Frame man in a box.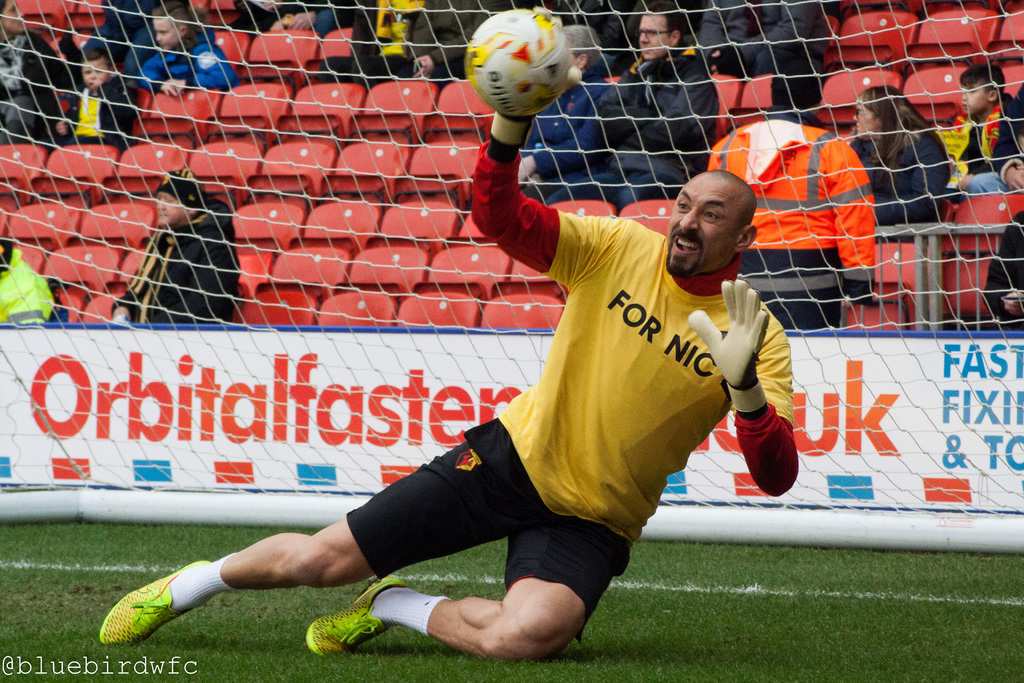
<box>934,202,1023,334</box>.
